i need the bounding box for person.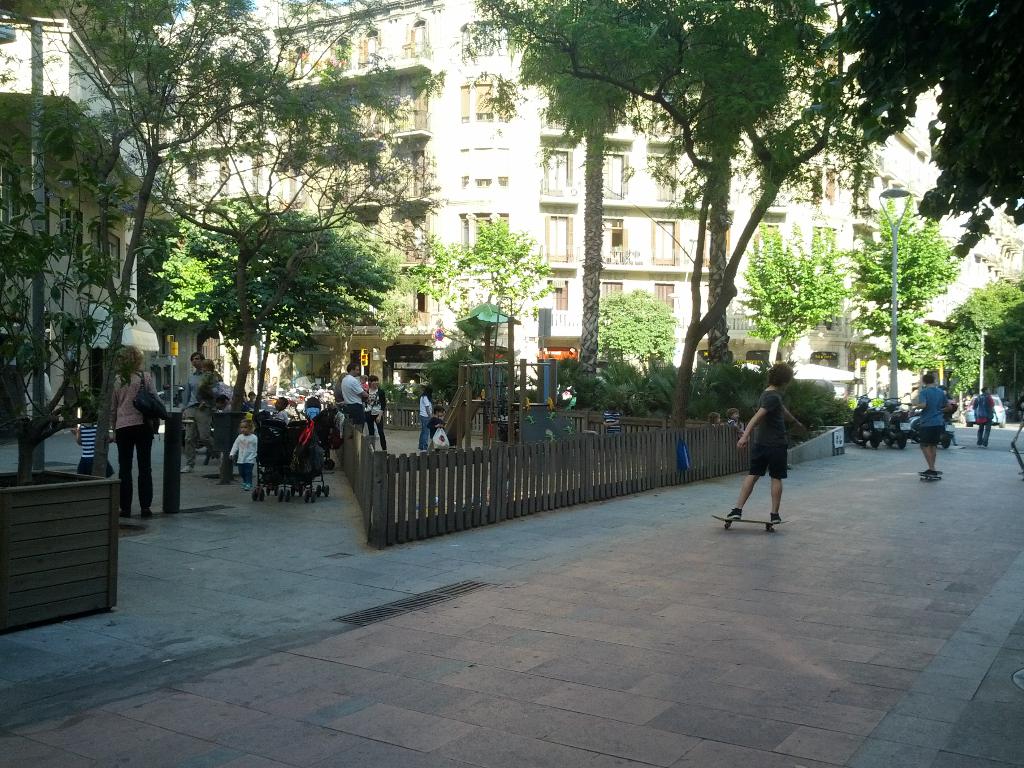
Here it is: bbox=(342, 365, 366, 422).
